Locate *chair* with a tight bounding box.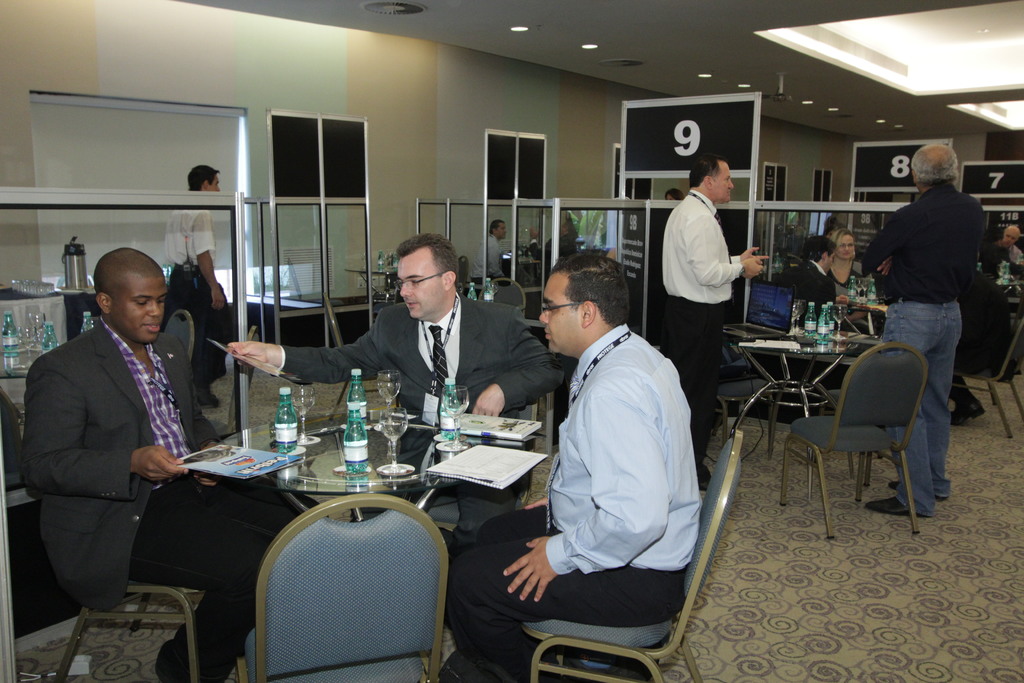
Rect(518, 426, 744, 682).
